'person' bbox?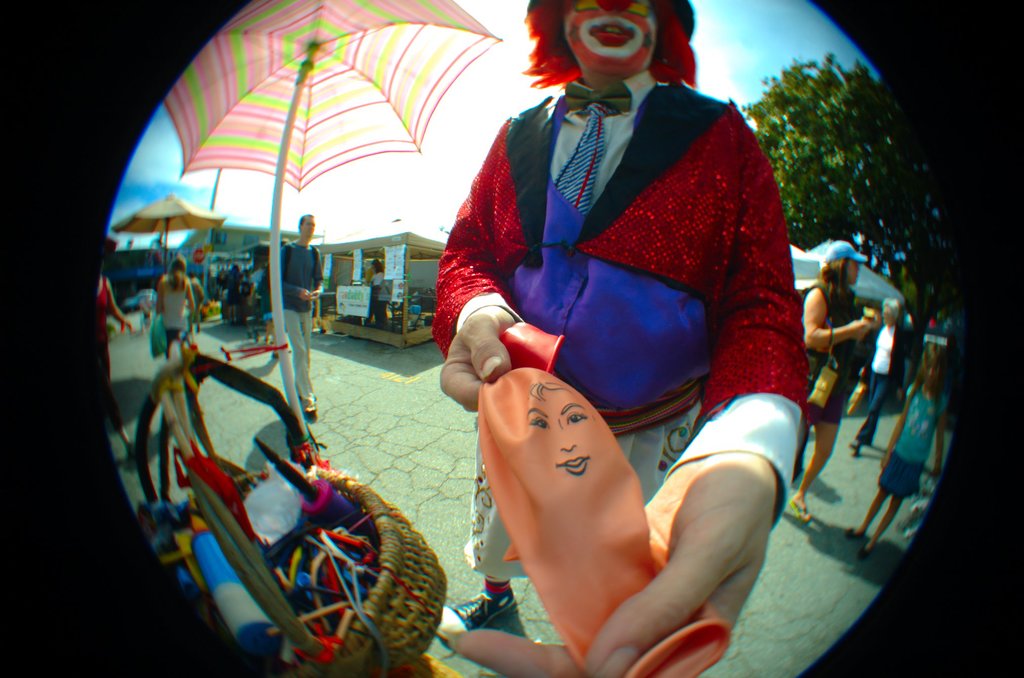
x1=781, y1=239, x2=872, y2=516
